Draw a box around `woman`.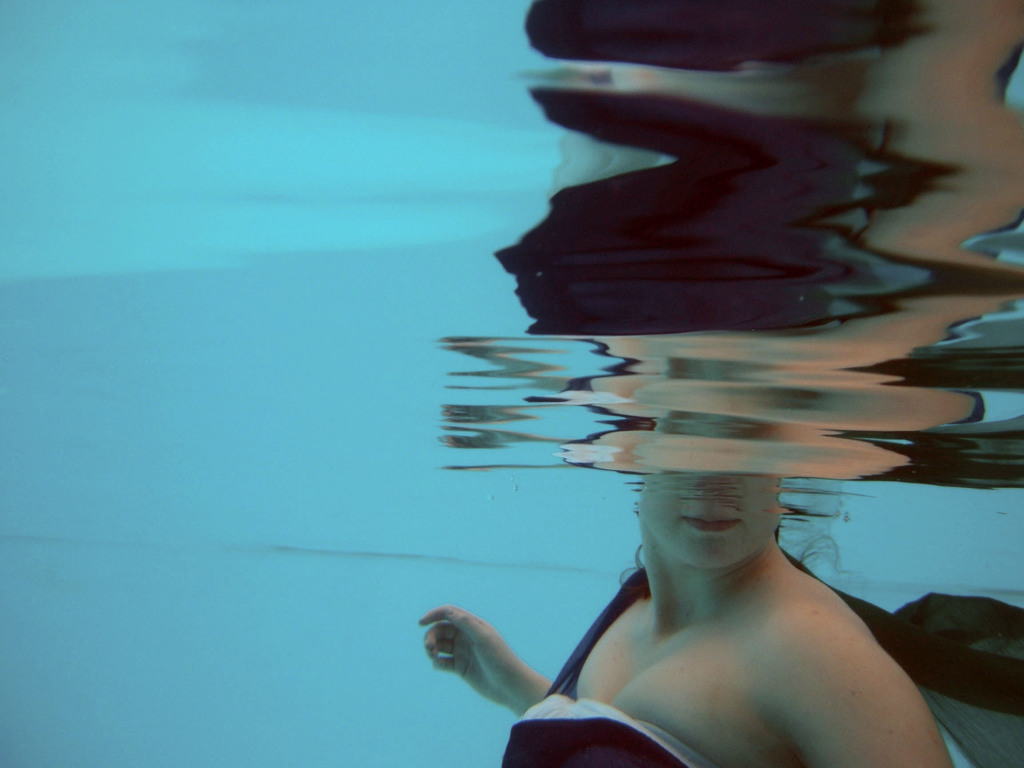
{"left": 388, "top": 426, "right": 989, "bottom": 767}.
